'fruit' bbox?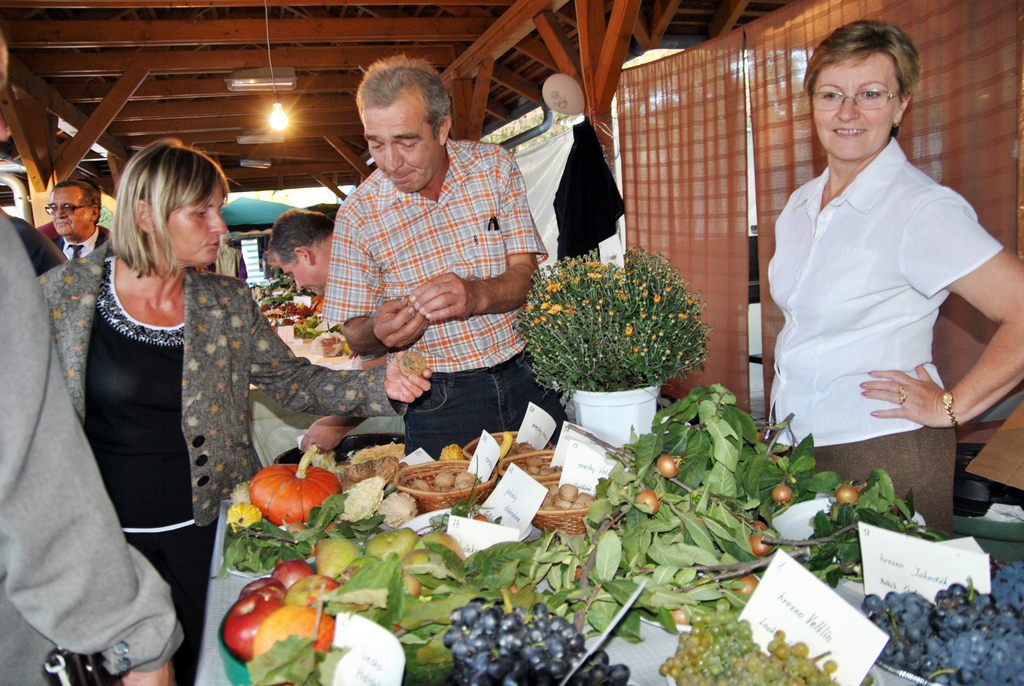
<box>208,591,291,673</box>
